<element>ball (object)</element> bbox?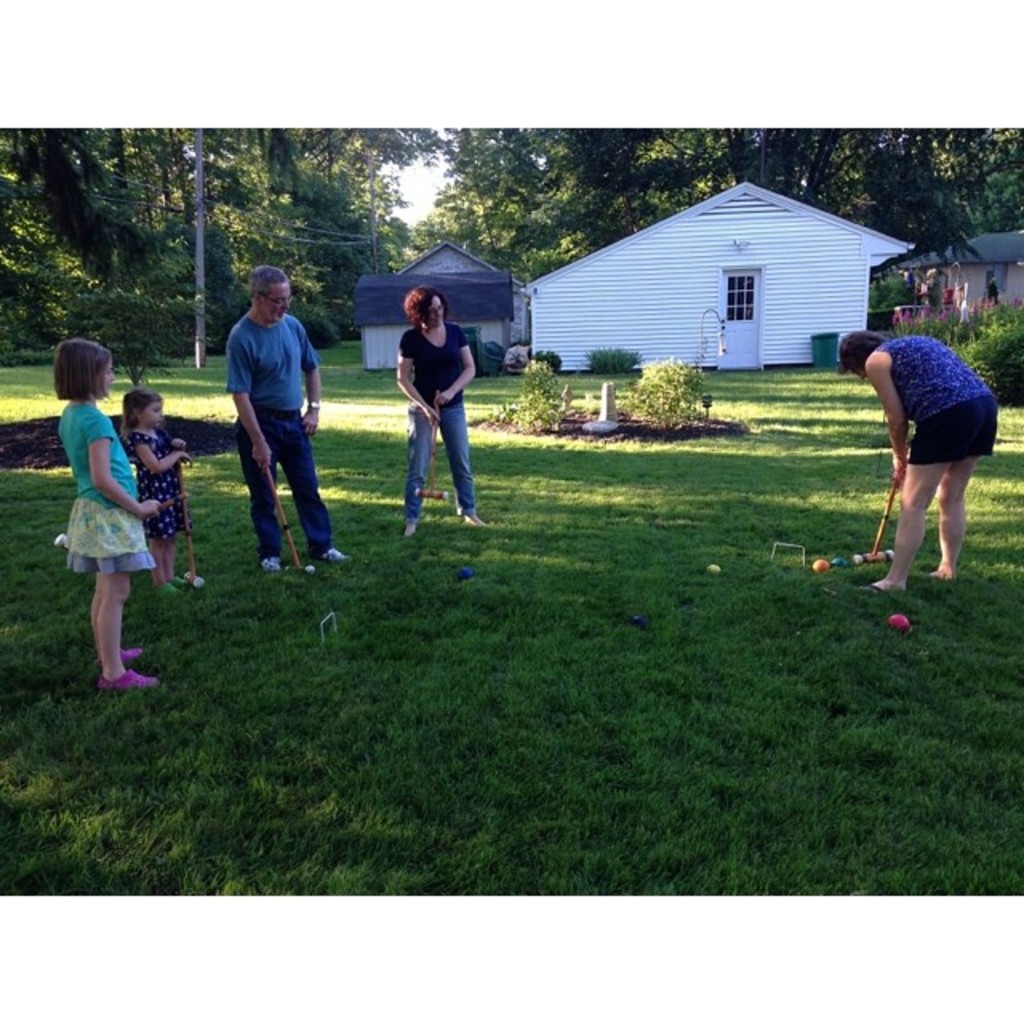
locate(459, 570, 474, 581)
